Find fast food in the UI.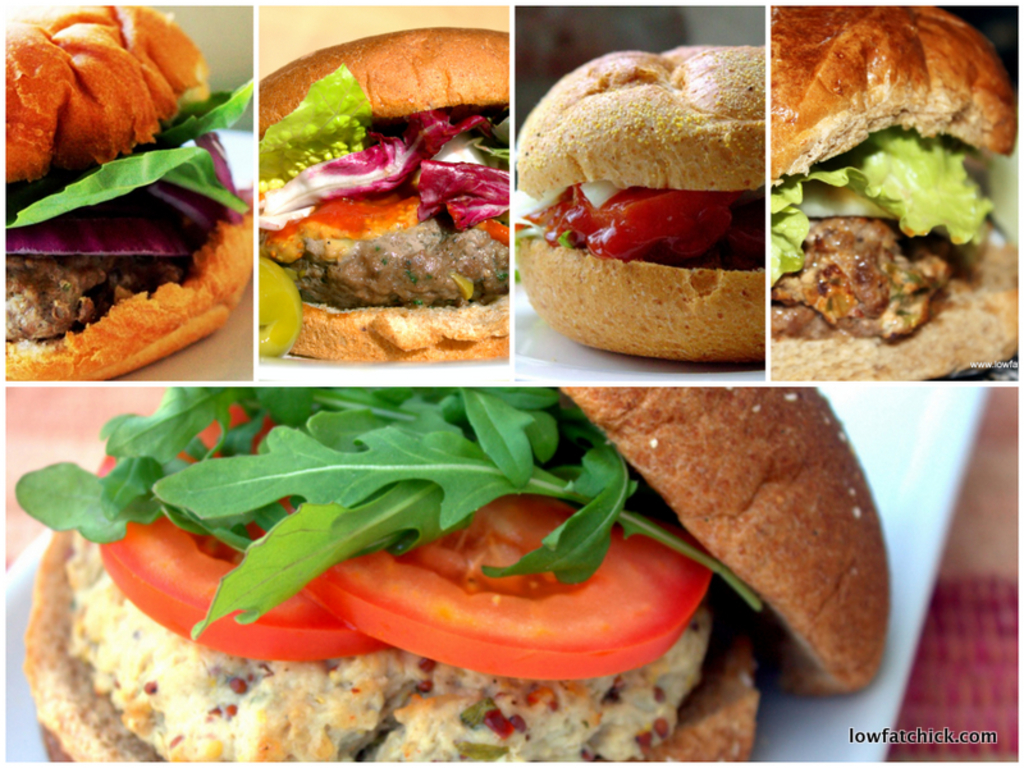
UI element at BBox(771, 6, 1021, 381).
